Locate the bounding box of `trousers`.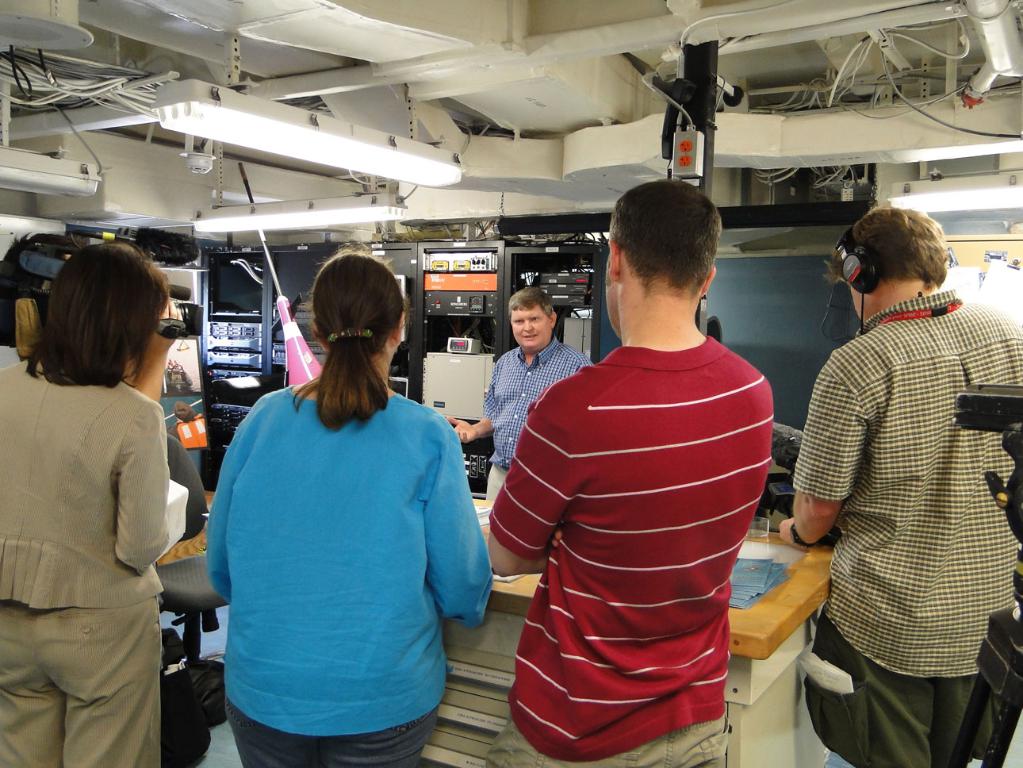
Bounding box: (x1=481, y1=461, x2=513, y2=504).
